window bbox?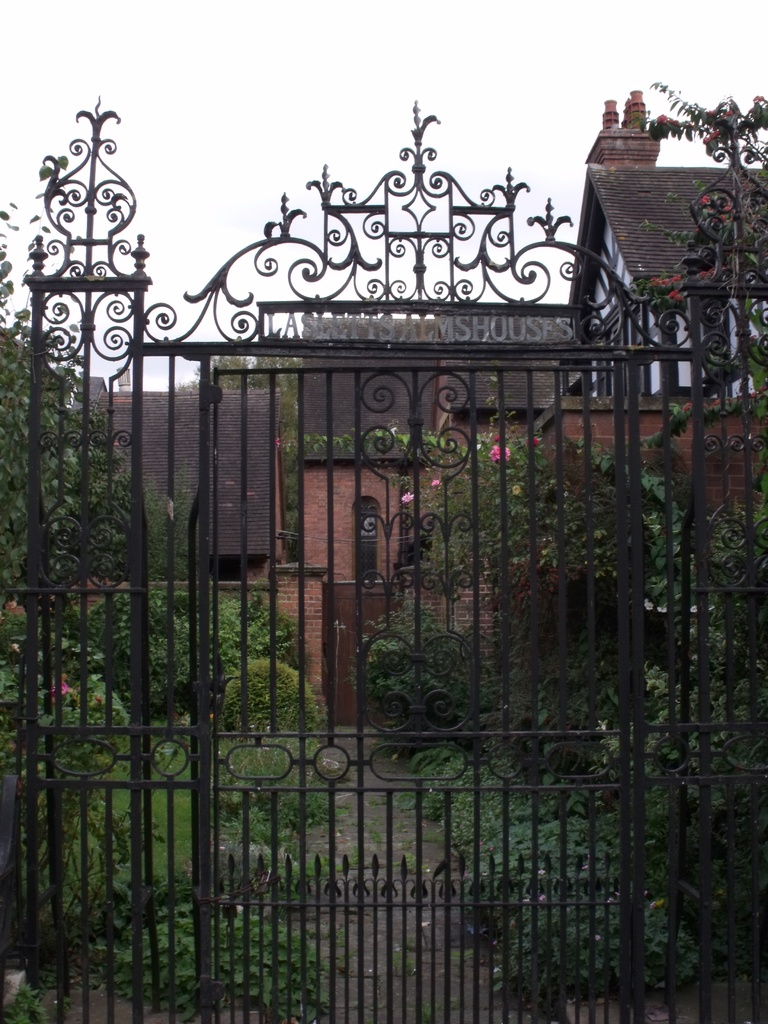
box(350, 494, 385, 586)
